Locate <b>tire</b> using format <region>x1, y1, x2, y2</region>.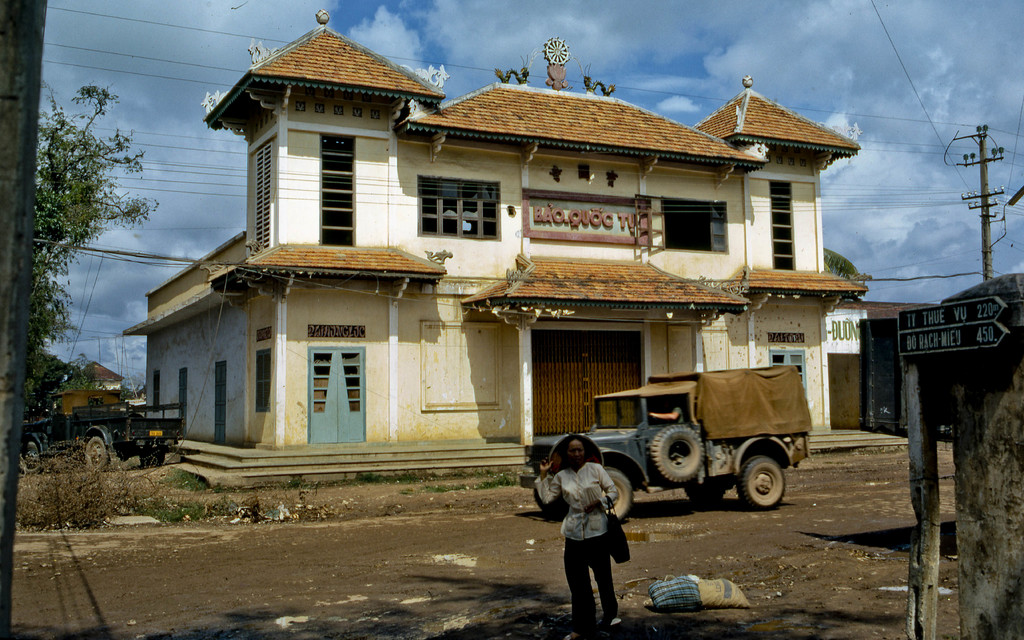
<region>649, 426, 716, 507</region>.
